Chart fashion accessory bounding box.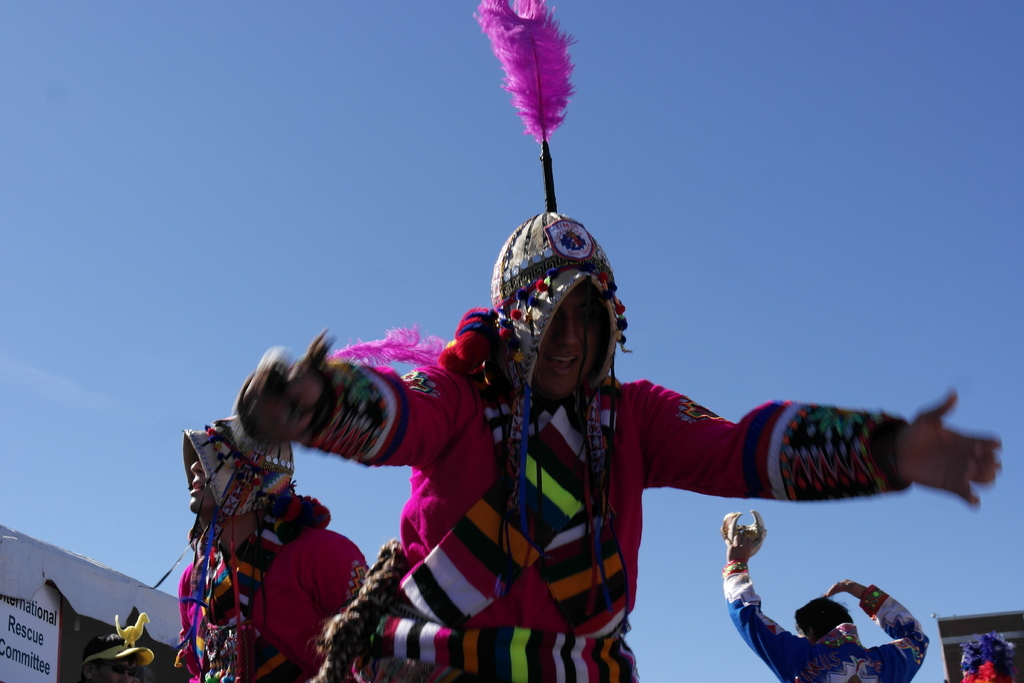
Charted: [left=185, top=491, right=332, bottom=682].
